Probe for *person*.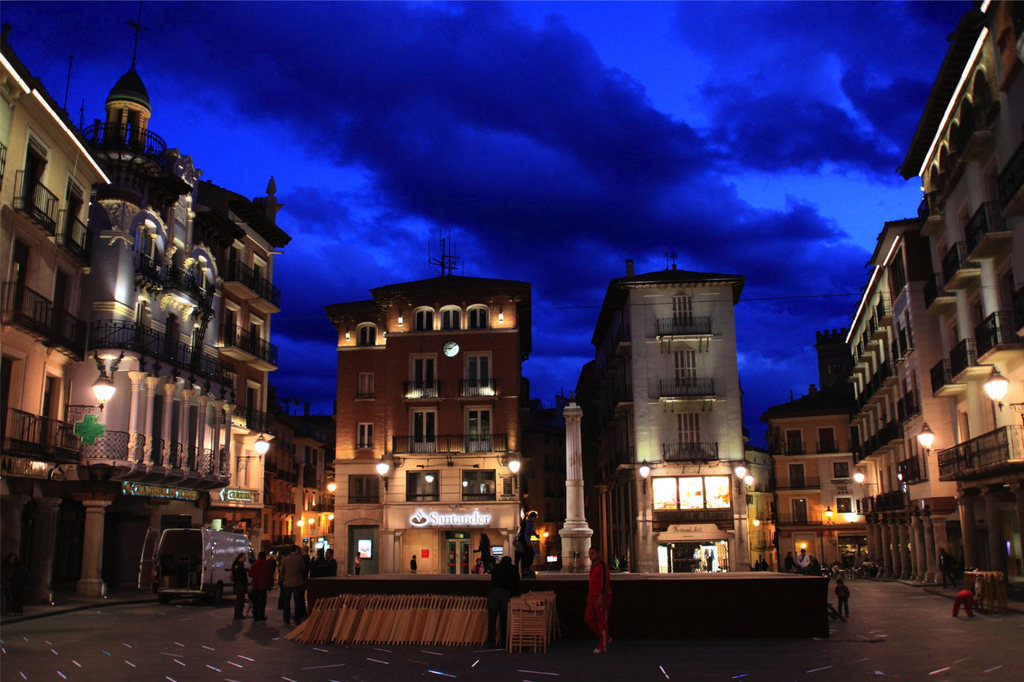
Probe result: {"x1": 836, "y1": 580, "x2": 851, "y2": 620}.
